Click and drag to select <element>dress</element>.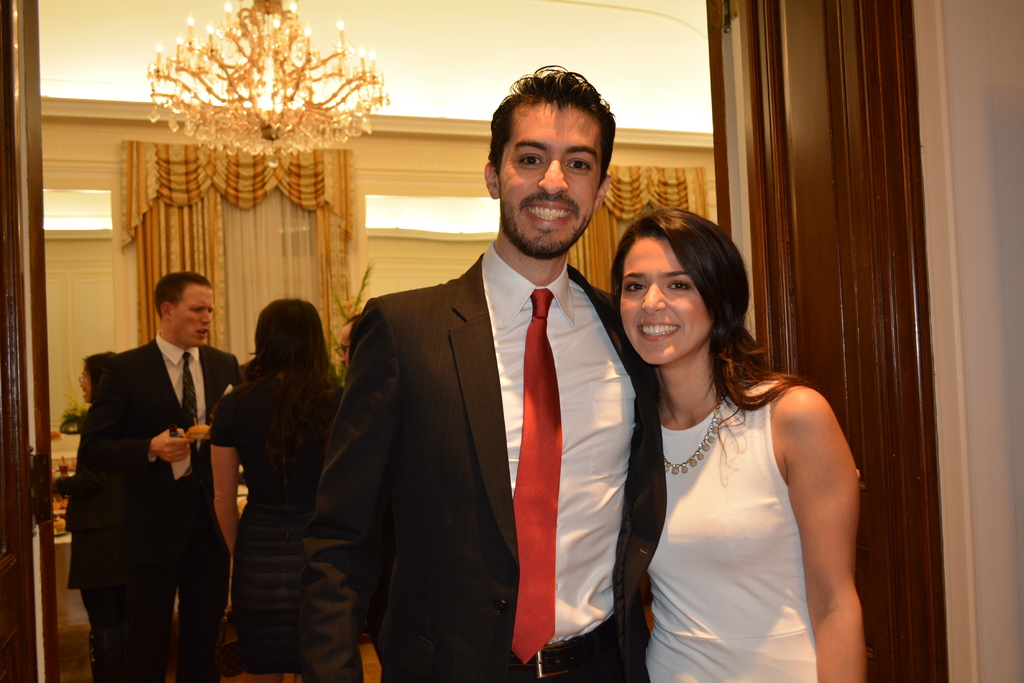
Selection: [214, 376, 346, 671].
